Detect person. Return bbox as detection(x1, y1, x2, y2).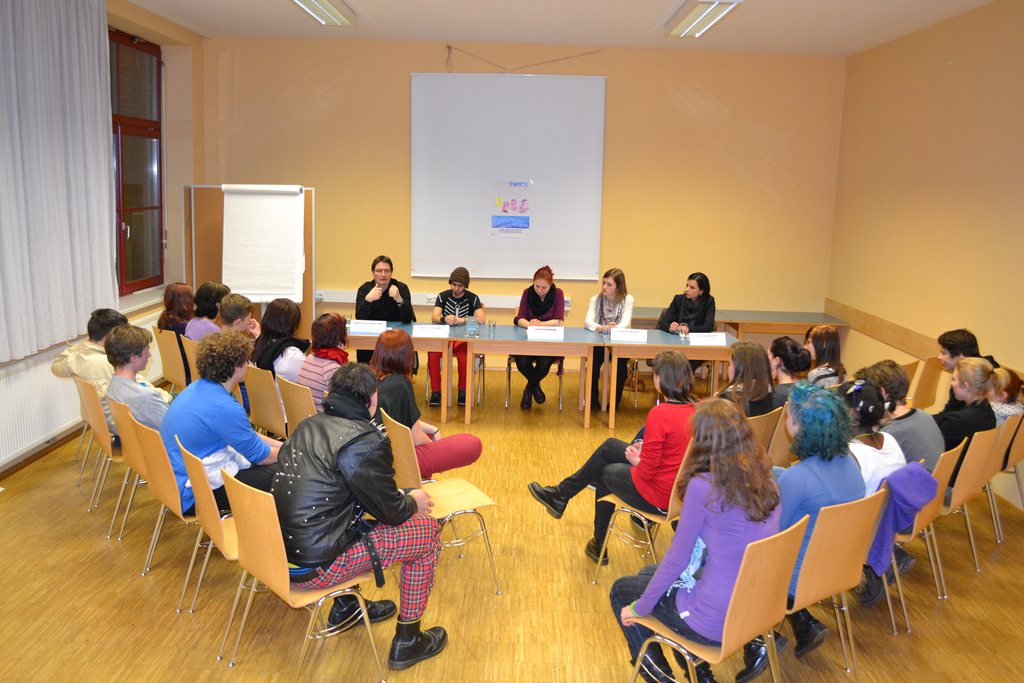
detection(803, 321, 847, 392).
